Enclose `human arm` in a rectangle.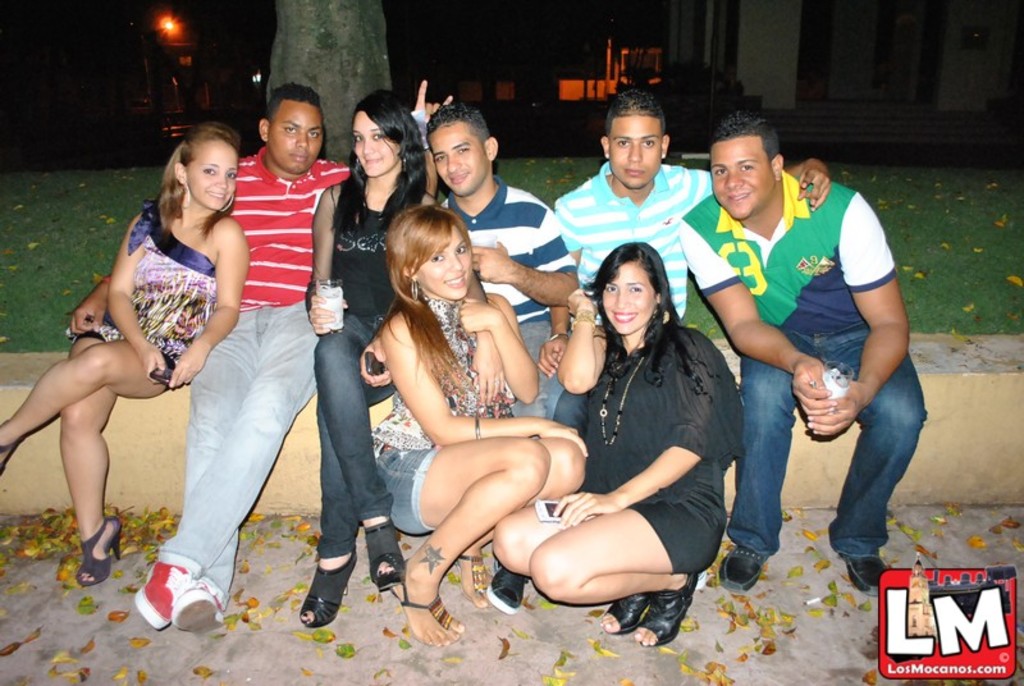
<box>458,297,529,408</box>.
